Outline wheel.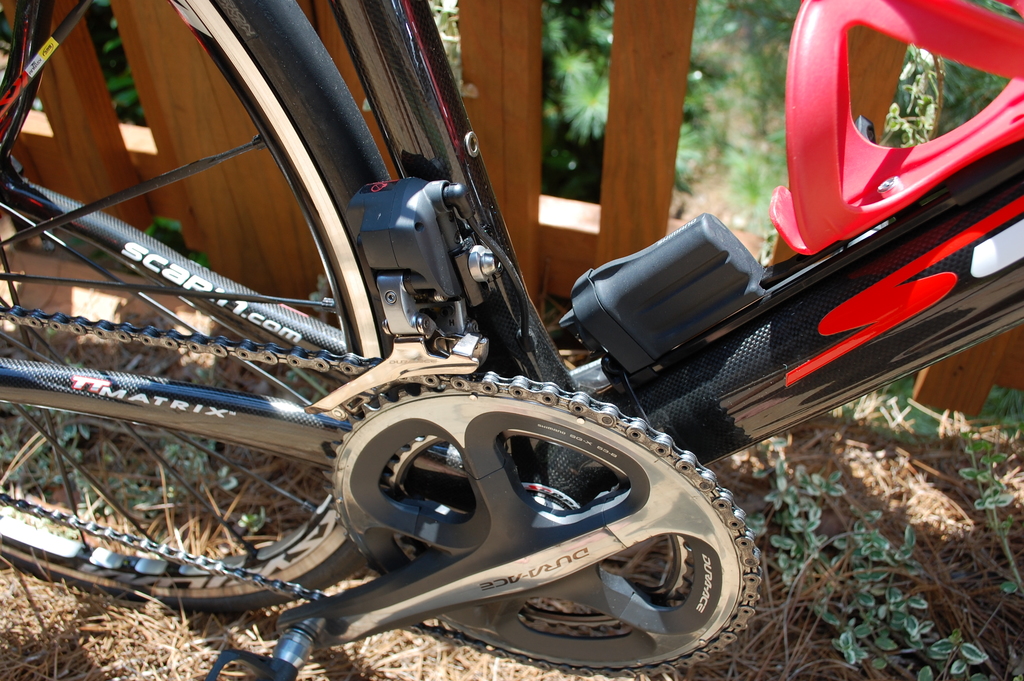
Outline: 0 0 408 608.
